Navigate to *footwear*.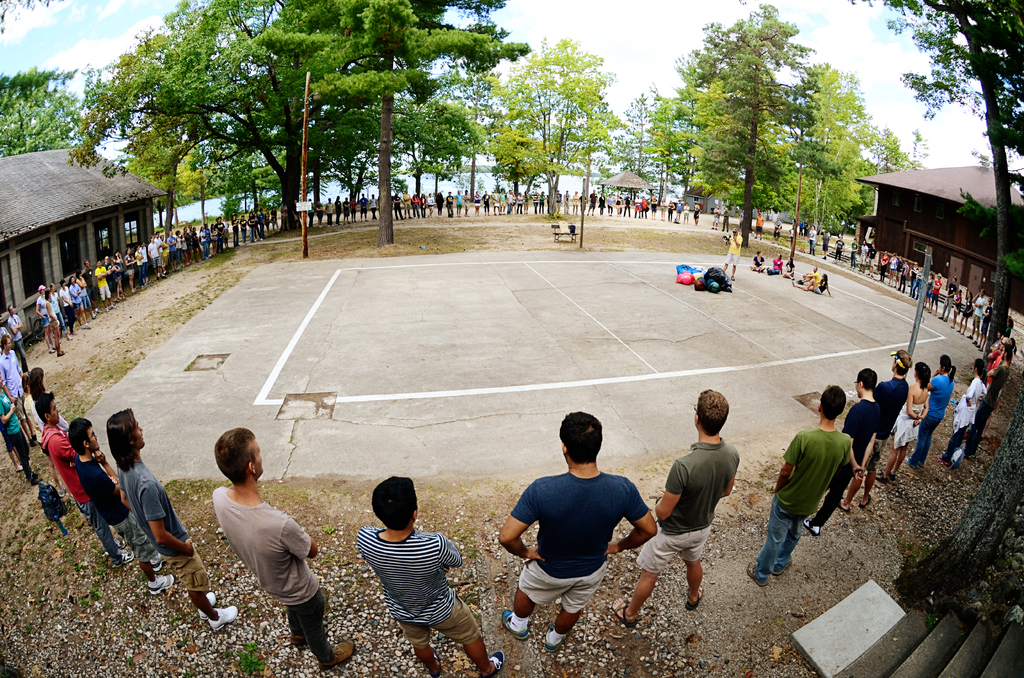
Navigation target: select_region(776, 560, 793, 572).
